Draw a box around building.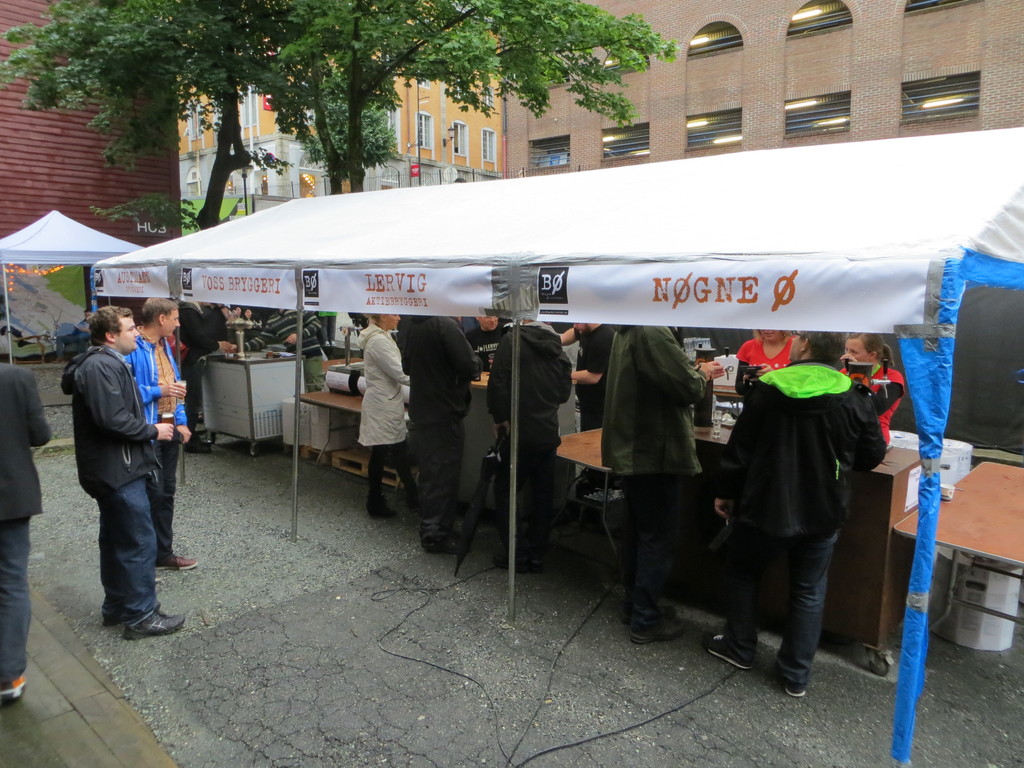
<box>175,0,499,199</box>.
